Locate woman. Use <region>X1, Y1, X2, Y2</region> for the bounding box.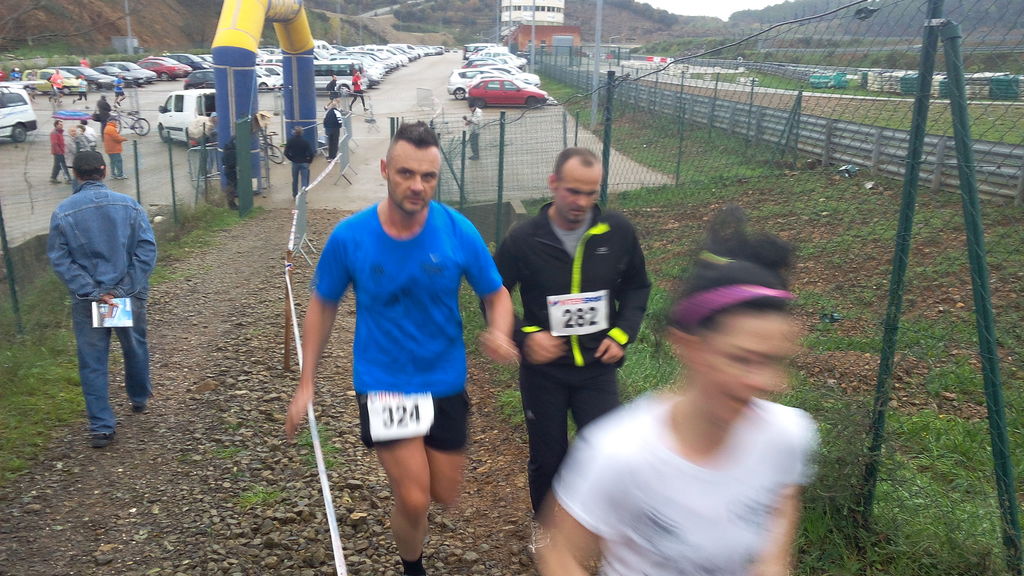
<region>348, 68, 370, 104</region>.
